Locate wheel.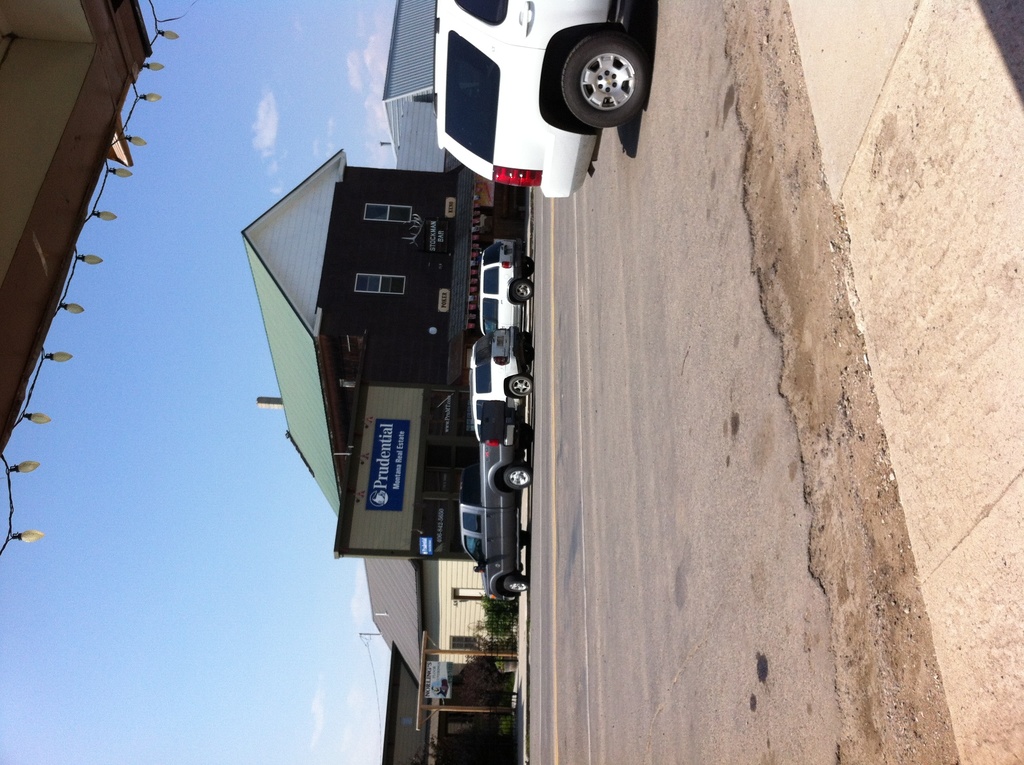
Bounding box: box(561, 31, 660, 128).
